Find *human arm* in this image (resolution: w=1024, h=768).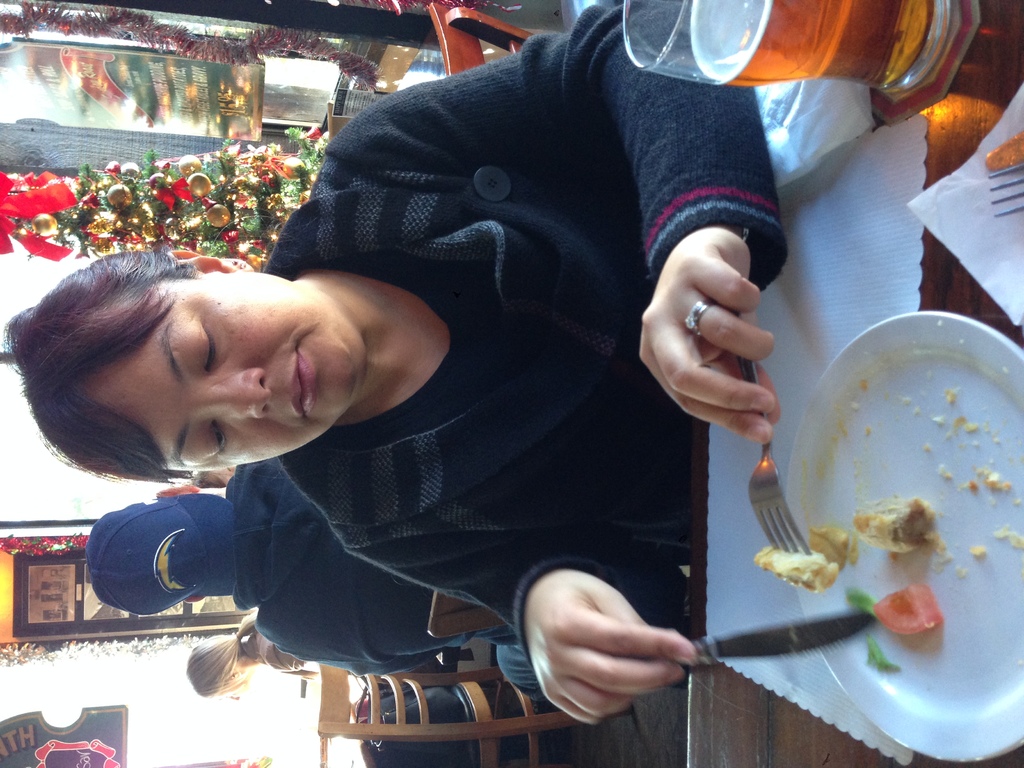
323, 532, 698, 730.
